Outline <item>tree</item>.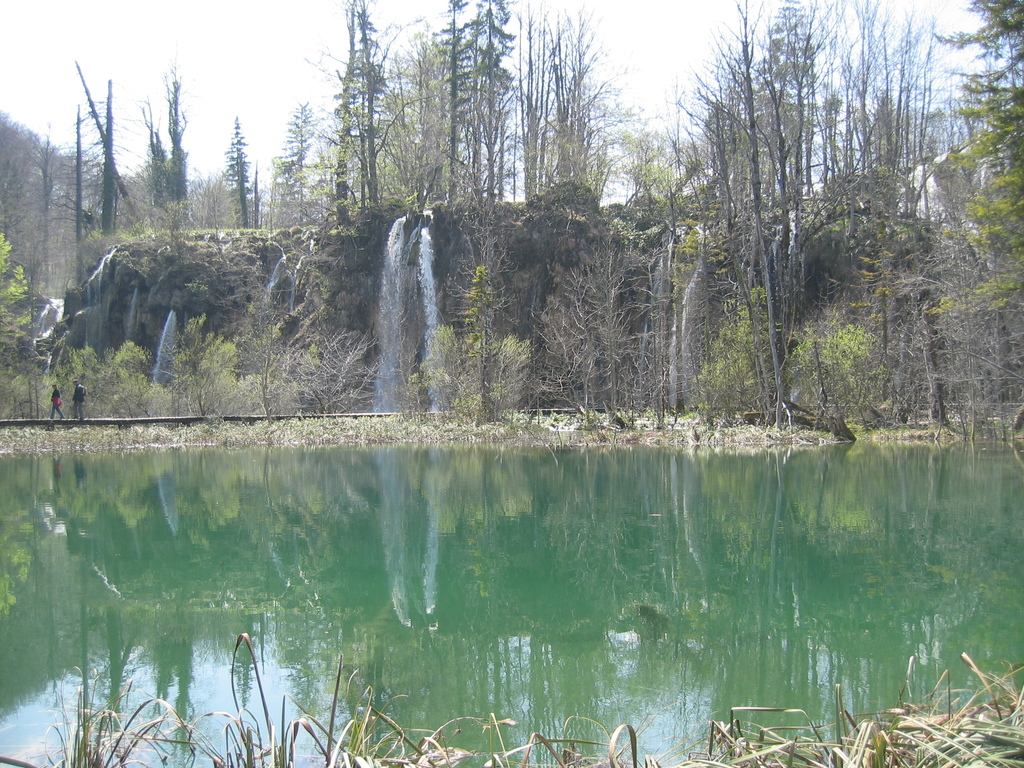
Outline: region(931, 0, 1023, 332).
